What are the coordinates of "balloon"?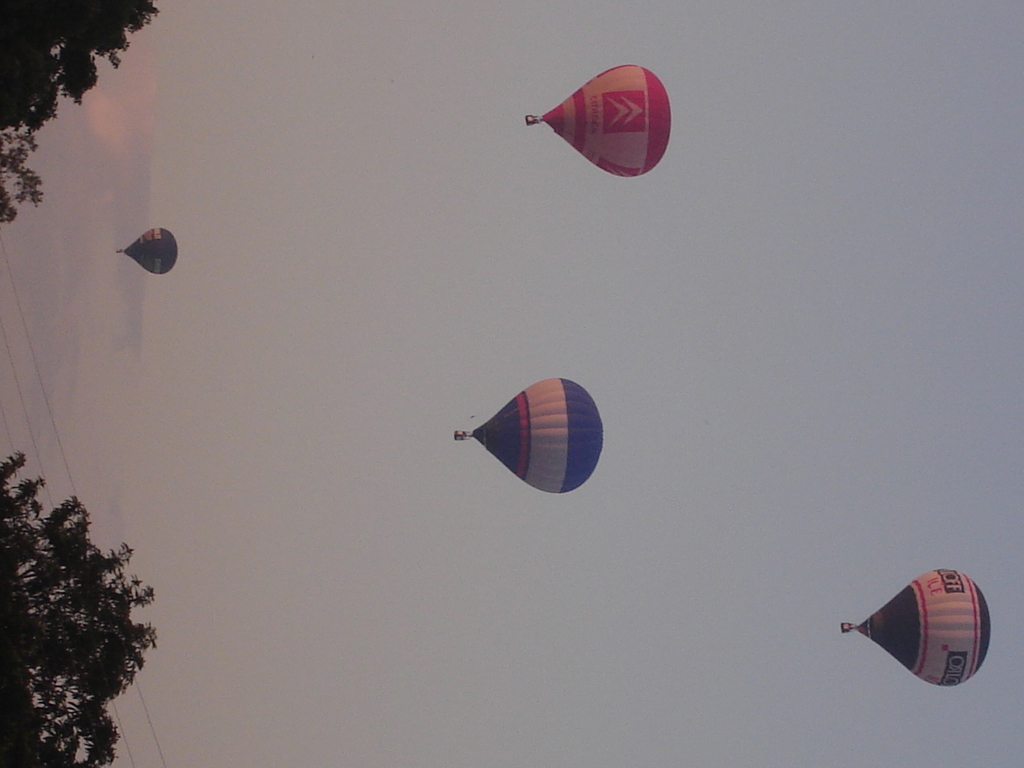
<box>857,567,993,688</box>.
